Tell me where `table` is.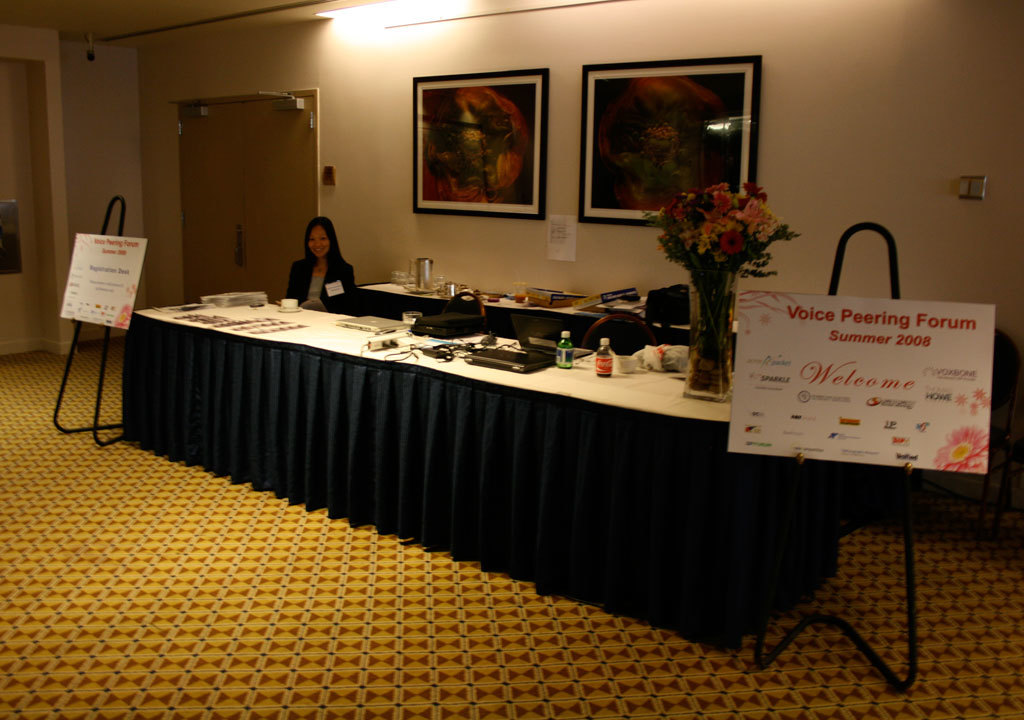
`table` is at 126/275/963/672.
